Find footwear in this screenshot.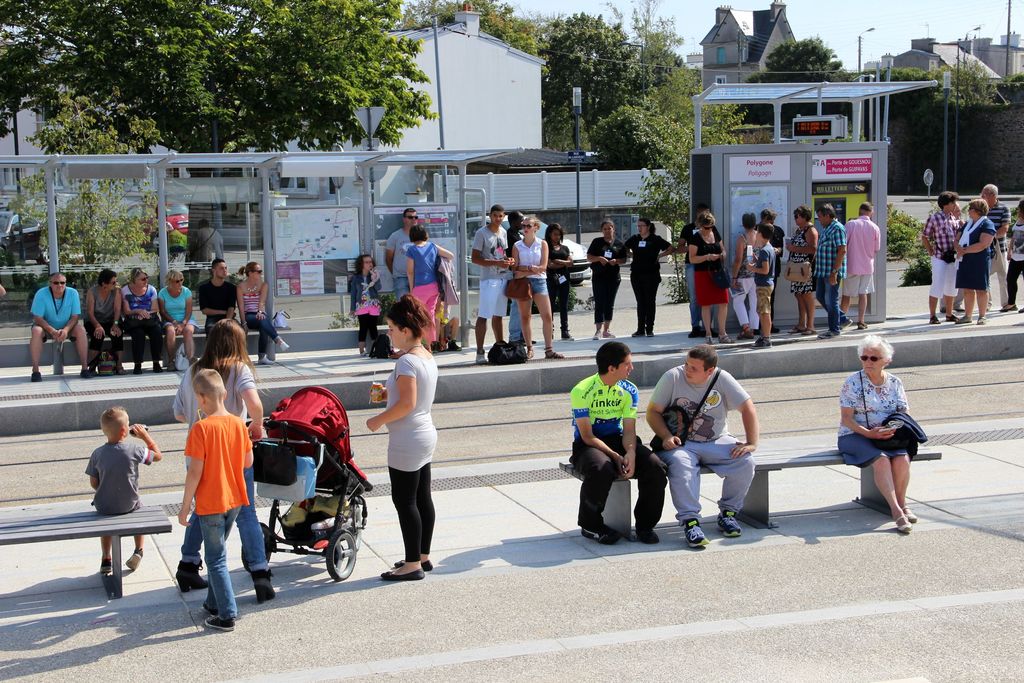
The bounding box for footwear is <region>547, 345, 568, 360</region>.
